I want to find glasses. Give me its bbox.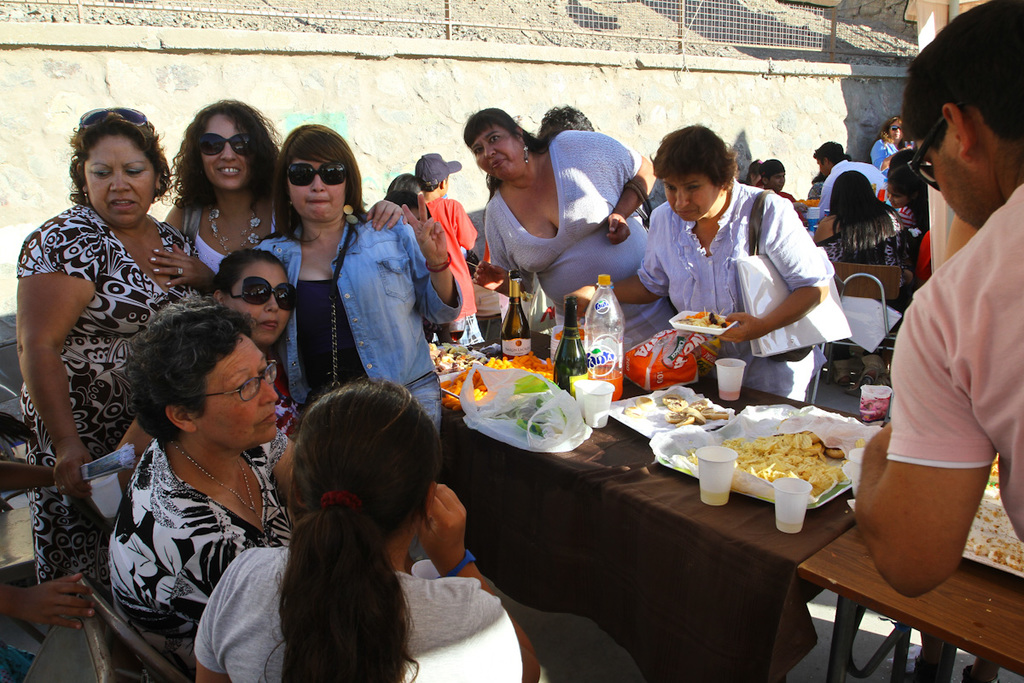
bbox(284, 163, 352, 187).
